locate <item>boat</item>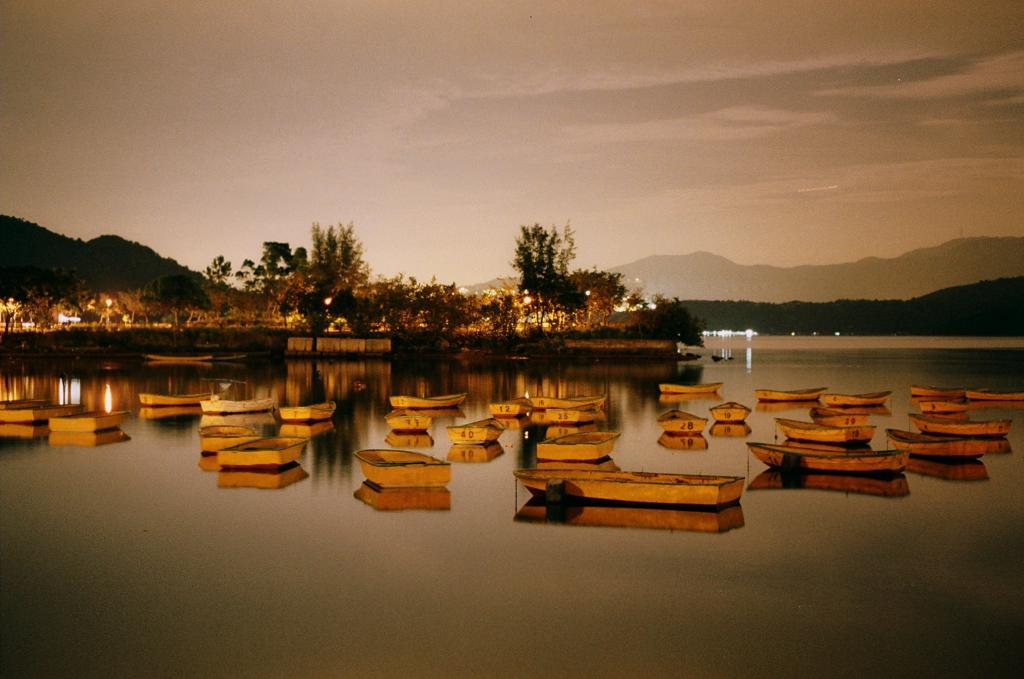
<region>510, 446, 767, 528</region>
